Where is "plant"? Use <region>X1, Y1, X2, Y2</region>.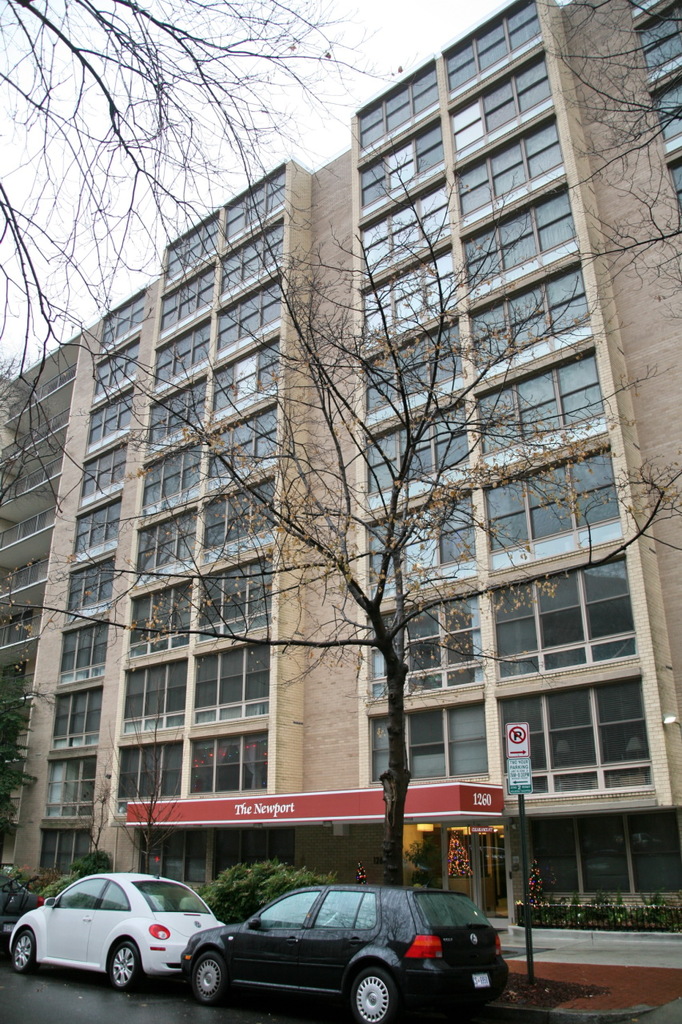
<region>47, 848, 116, 892</region>.
